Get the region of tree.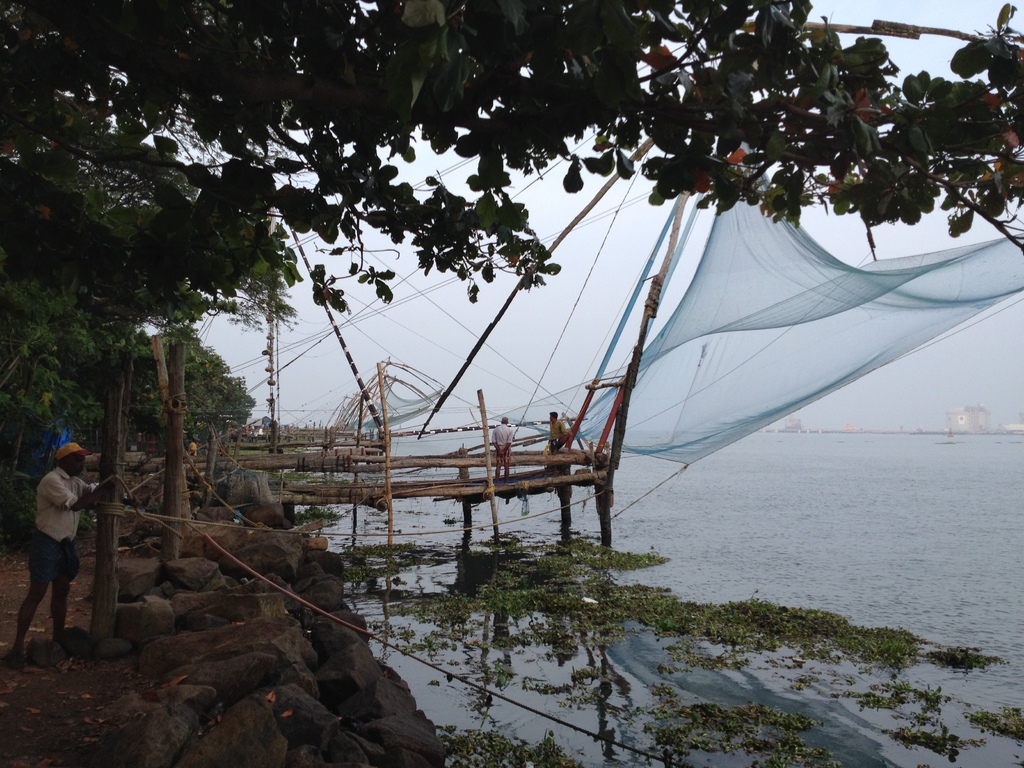
(0, 0, 1023, 328).
